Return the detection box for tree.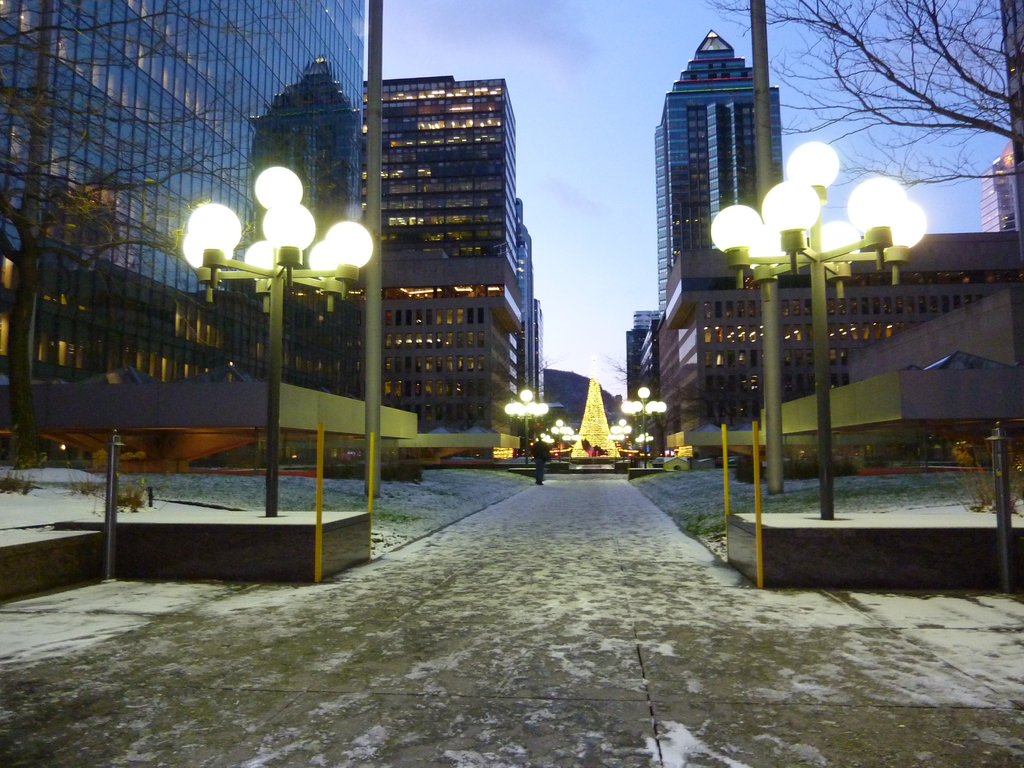
rect(721, 0, 1023, 371).
